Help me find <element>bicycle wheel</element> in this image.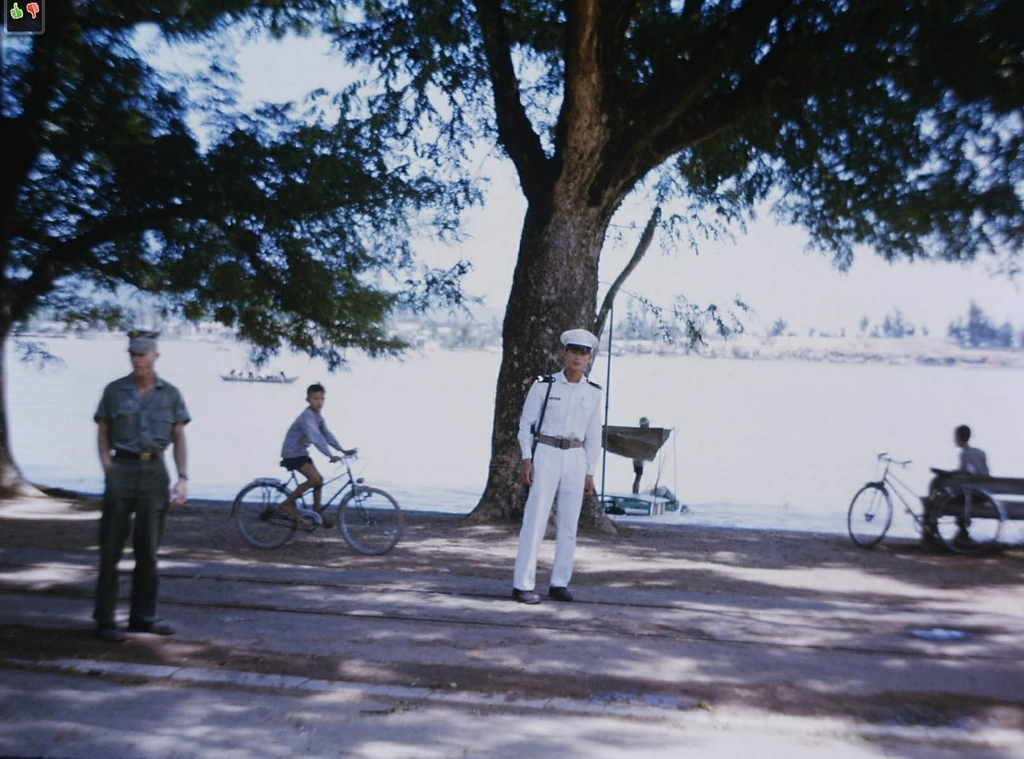
Found it: 930/488/1004/551.
